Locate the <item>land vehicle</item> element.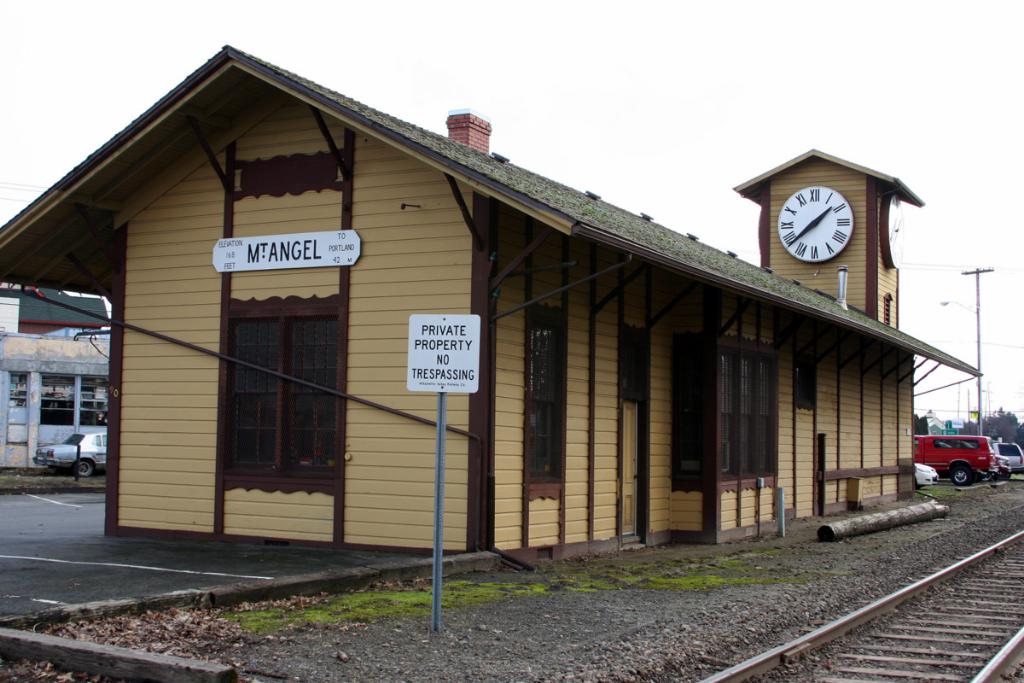
Element bbox: x1=989 y1=440 x2=1023 y2=475.
